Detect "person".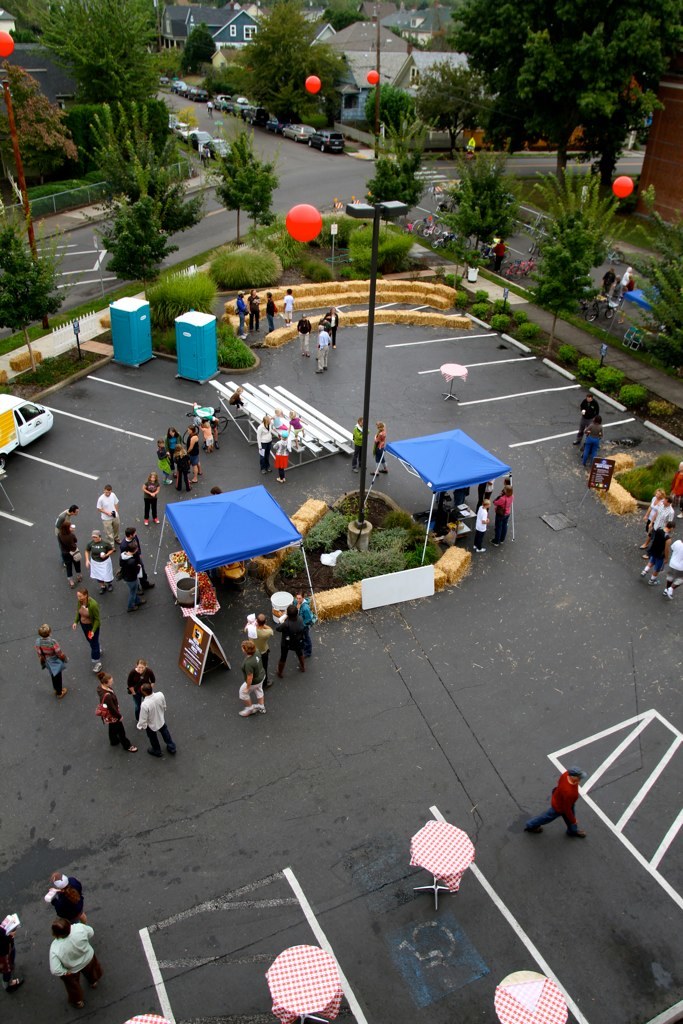
Detected at {"x1": 278, "y1": 284, "x2": 301, "y2": 323}.
